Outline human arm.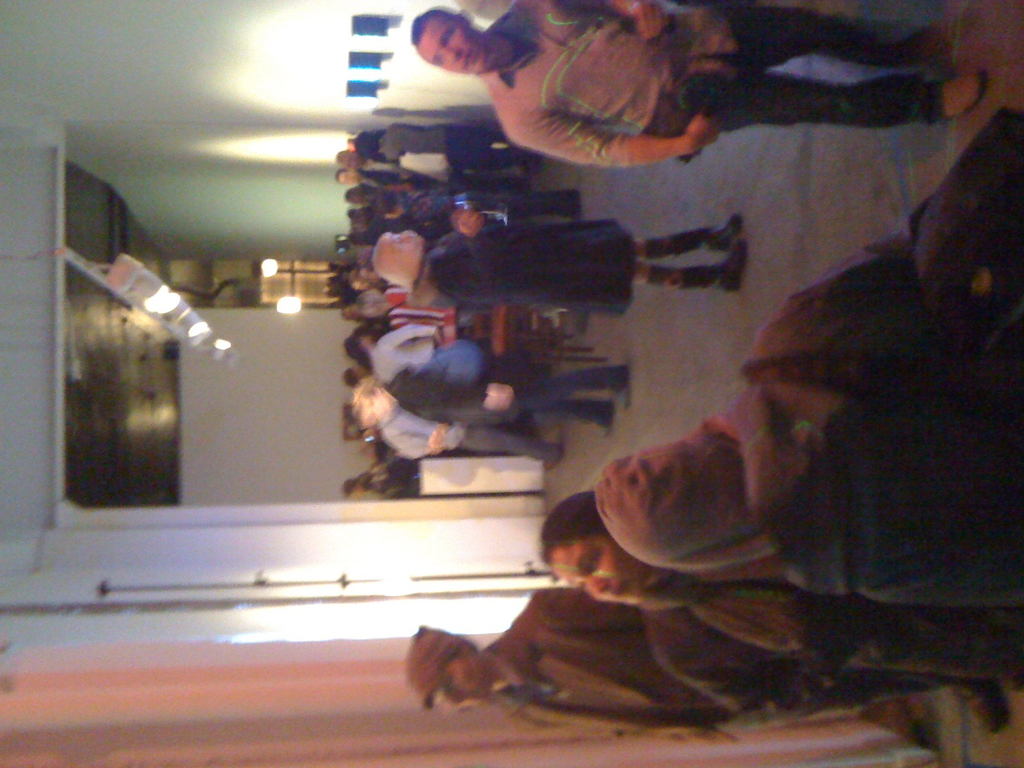
Outline: x1=387 y1=427 x2=445 y2=455.
